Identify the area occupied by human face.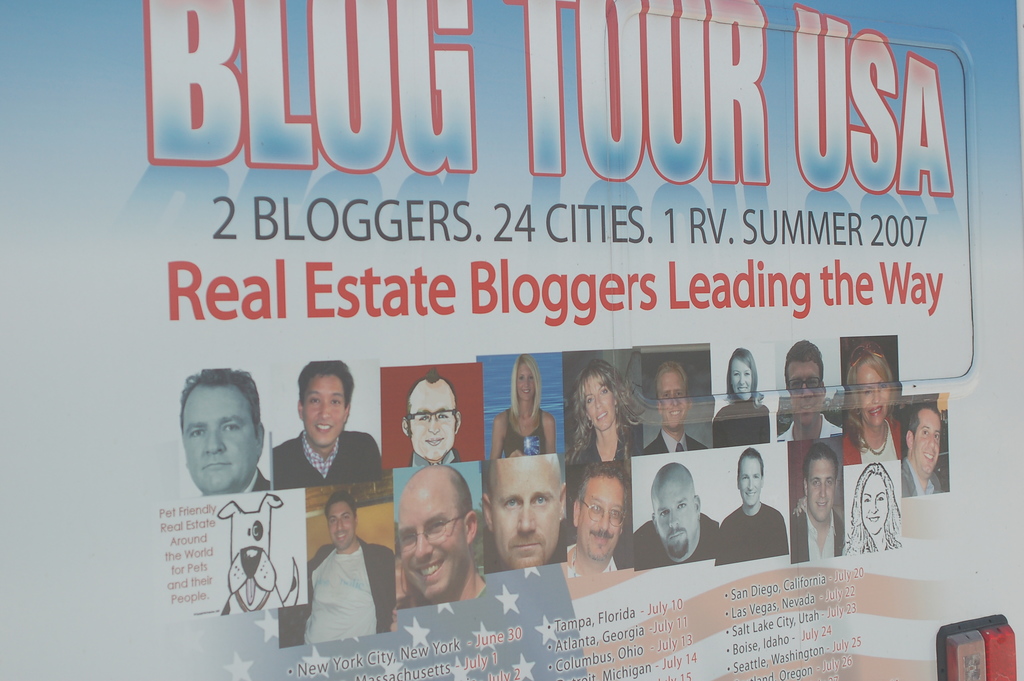
Area: (490,455,562,567).
